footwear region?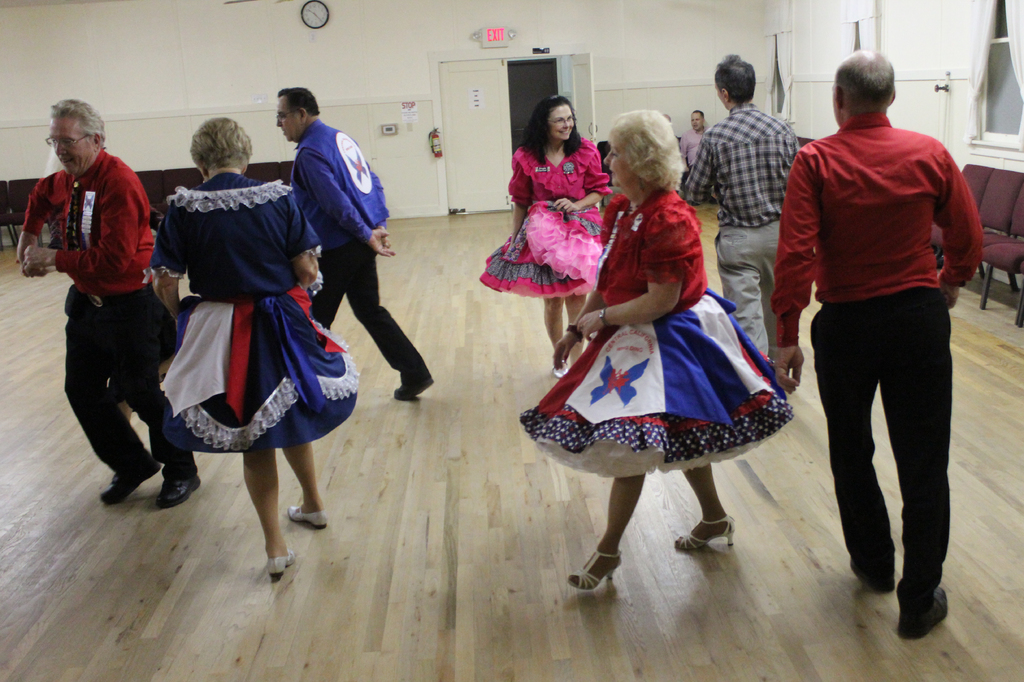
bbox=[276, 500, 330, 533]
